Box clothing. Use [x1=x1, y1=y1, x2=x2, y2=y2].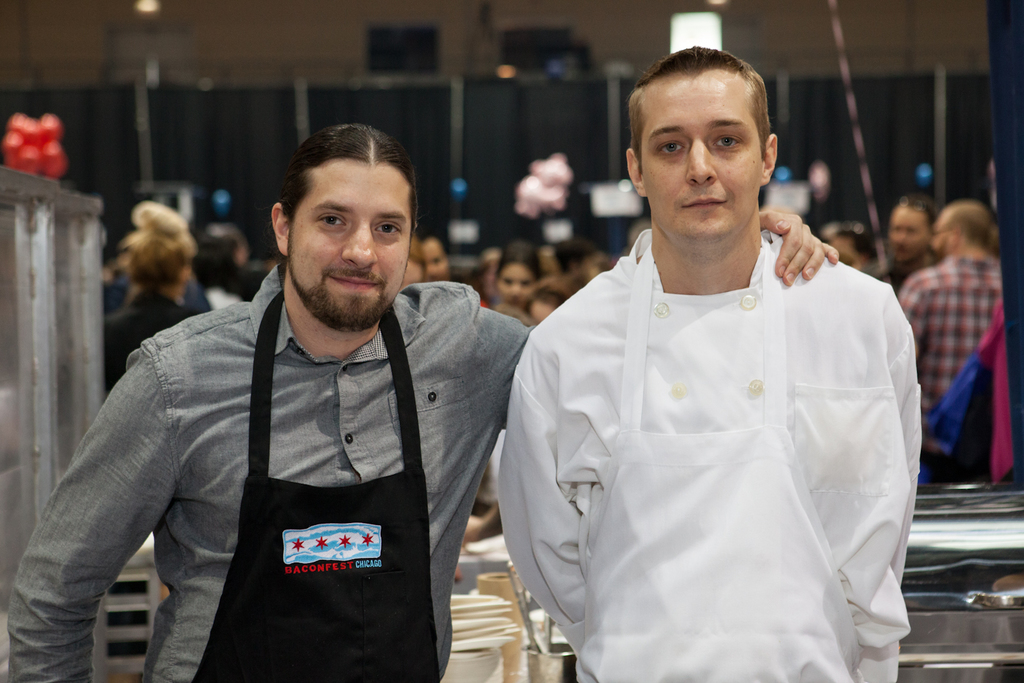
[x1=900, y1=250, x2=1005, y2=421].
